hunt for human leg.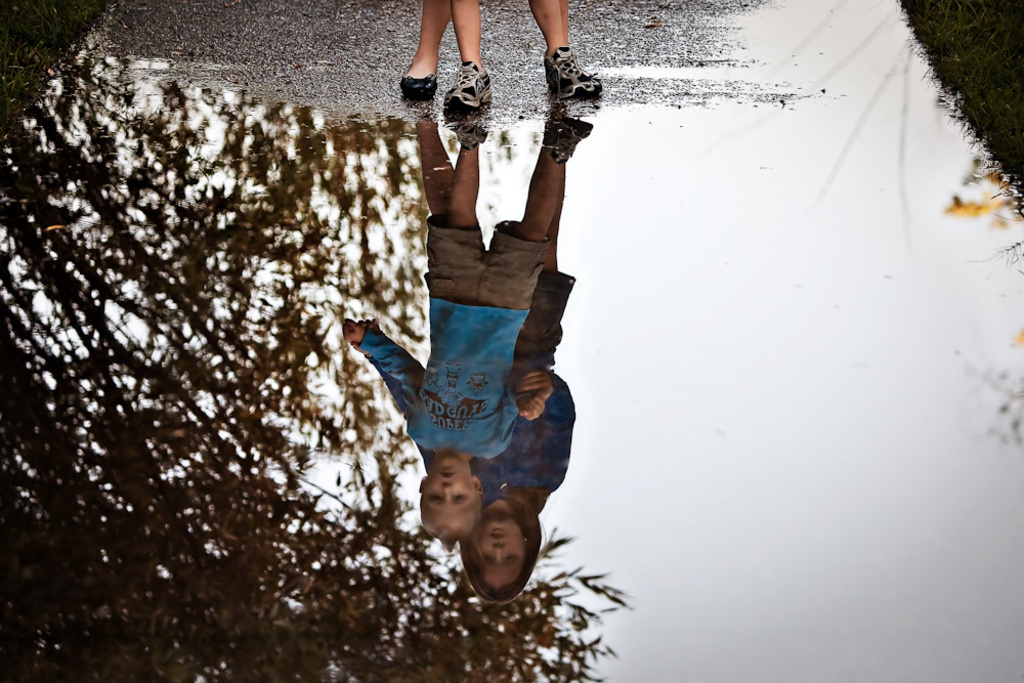
Hunted down at x1=528 y1=1 x2=603 y2=98.
